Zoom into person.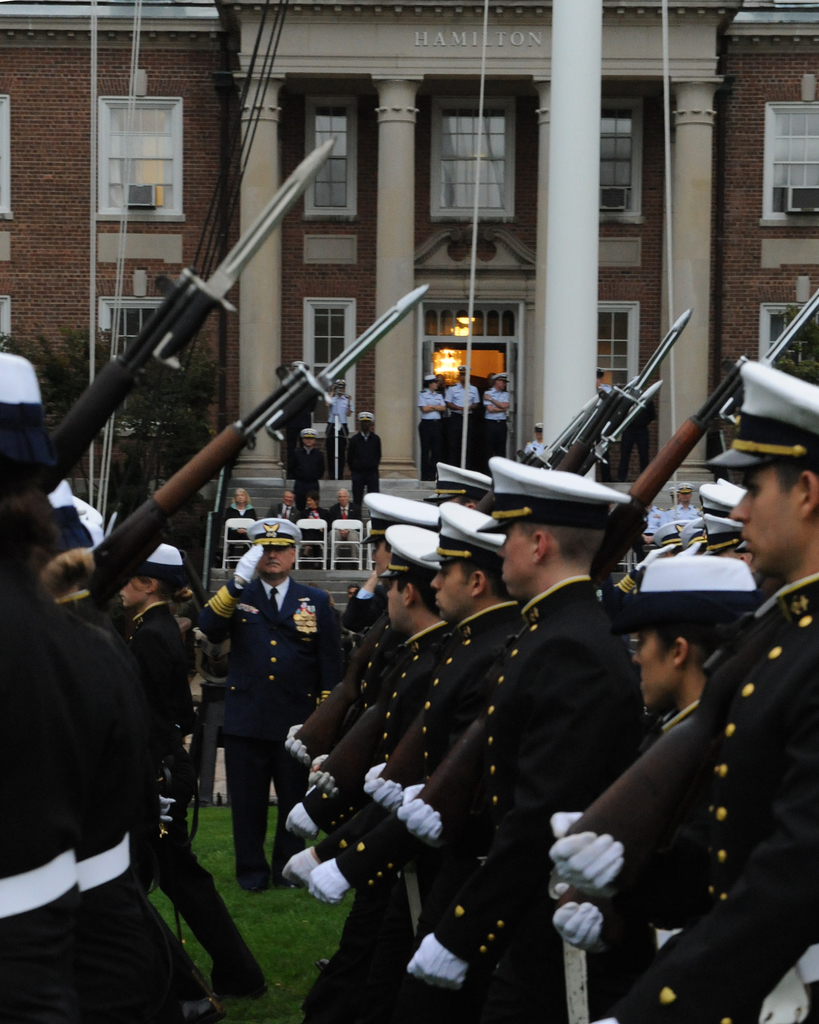
Zoom target: bbox(213, 485, 255, 560).
